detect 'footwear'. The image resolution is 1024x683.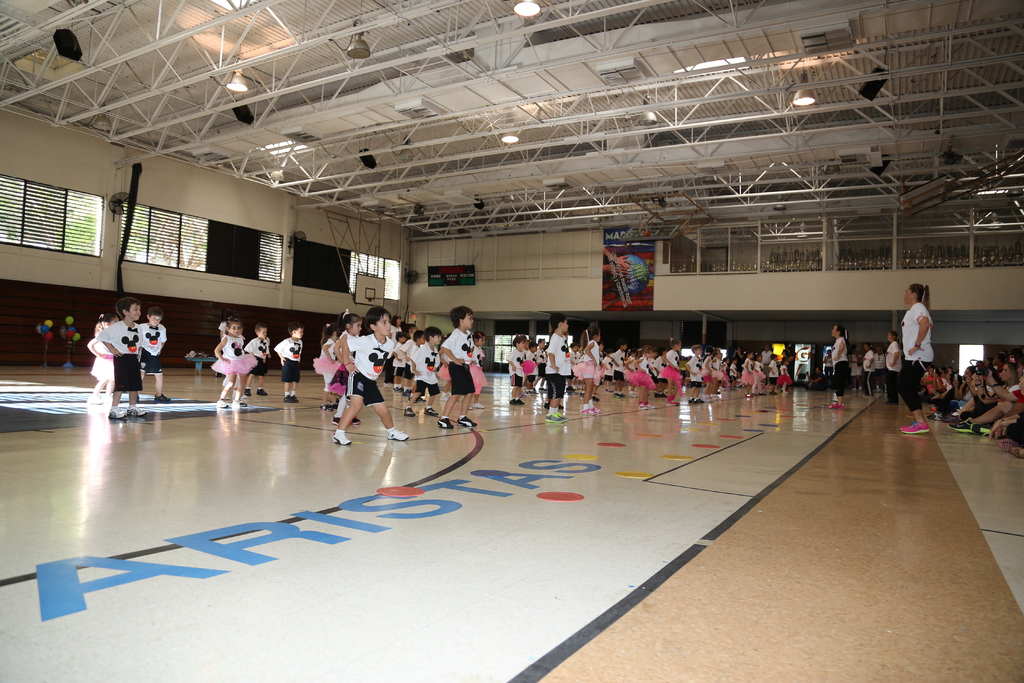
(460,420,477,434).
